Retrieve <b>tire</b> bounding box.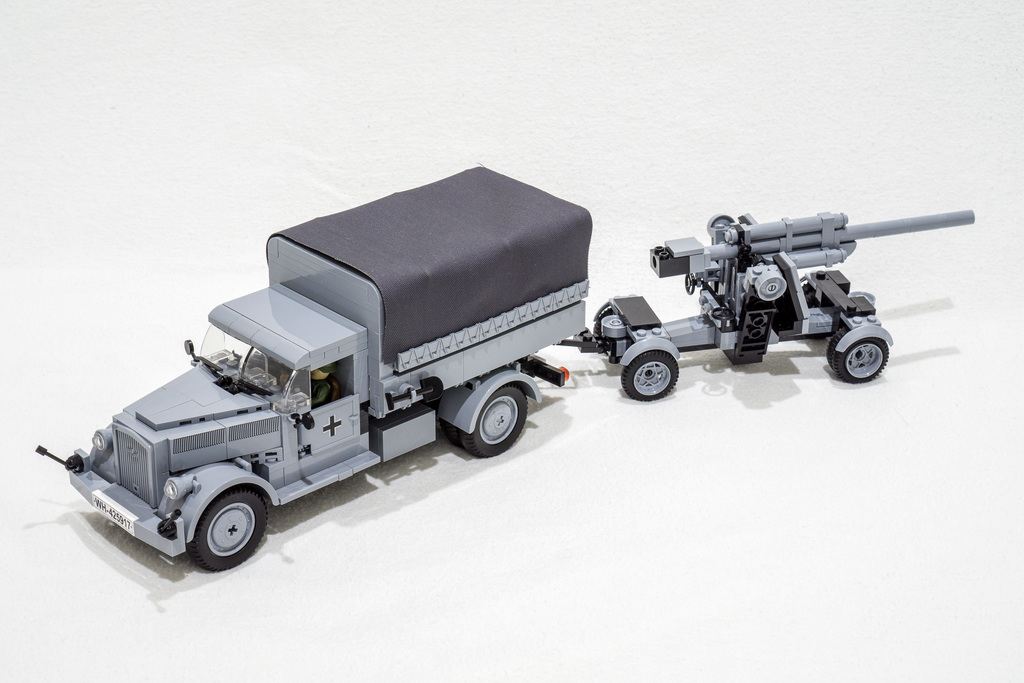
Bounding box: box=[449, 375, 534, 467].
